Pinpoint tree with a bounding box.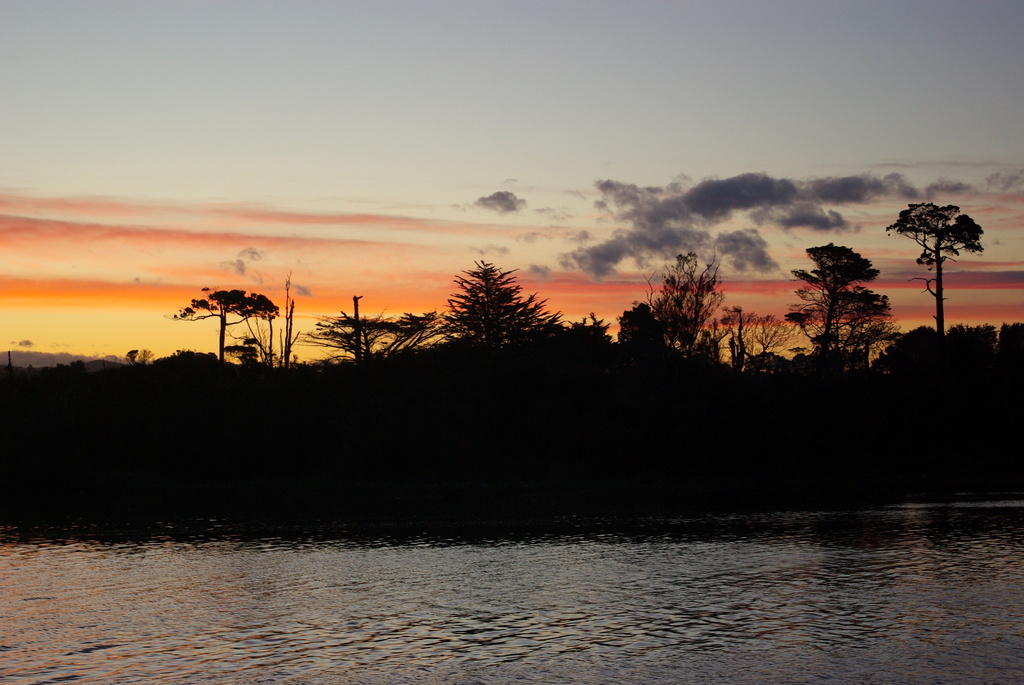
(x1=643, y1=245, x2=726, y2=358).
